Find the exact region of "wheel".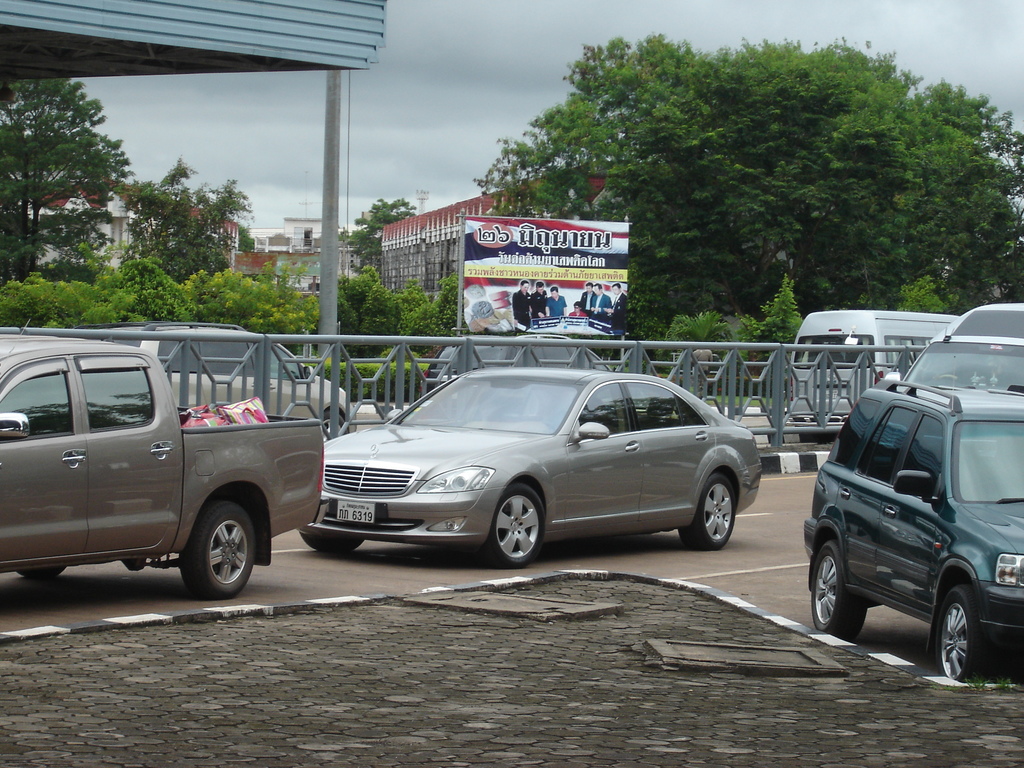
Exact region: l=303, t=535, r=362, b=552.
